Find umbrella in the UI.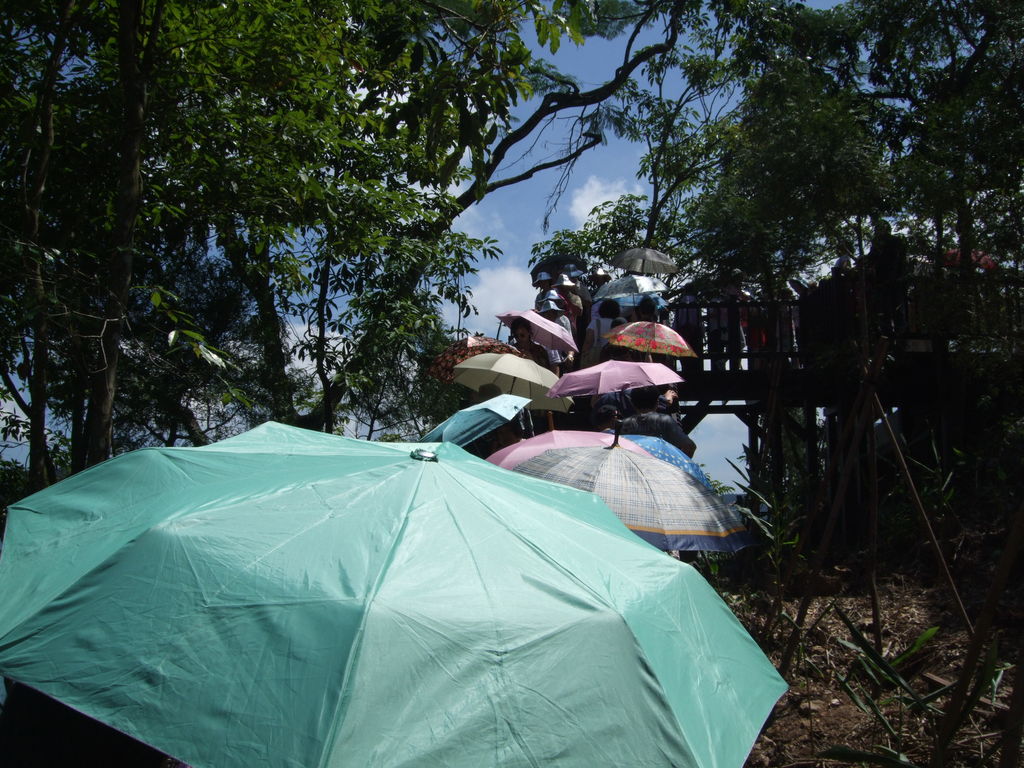
UI element at (43, 401, 779, 767).
